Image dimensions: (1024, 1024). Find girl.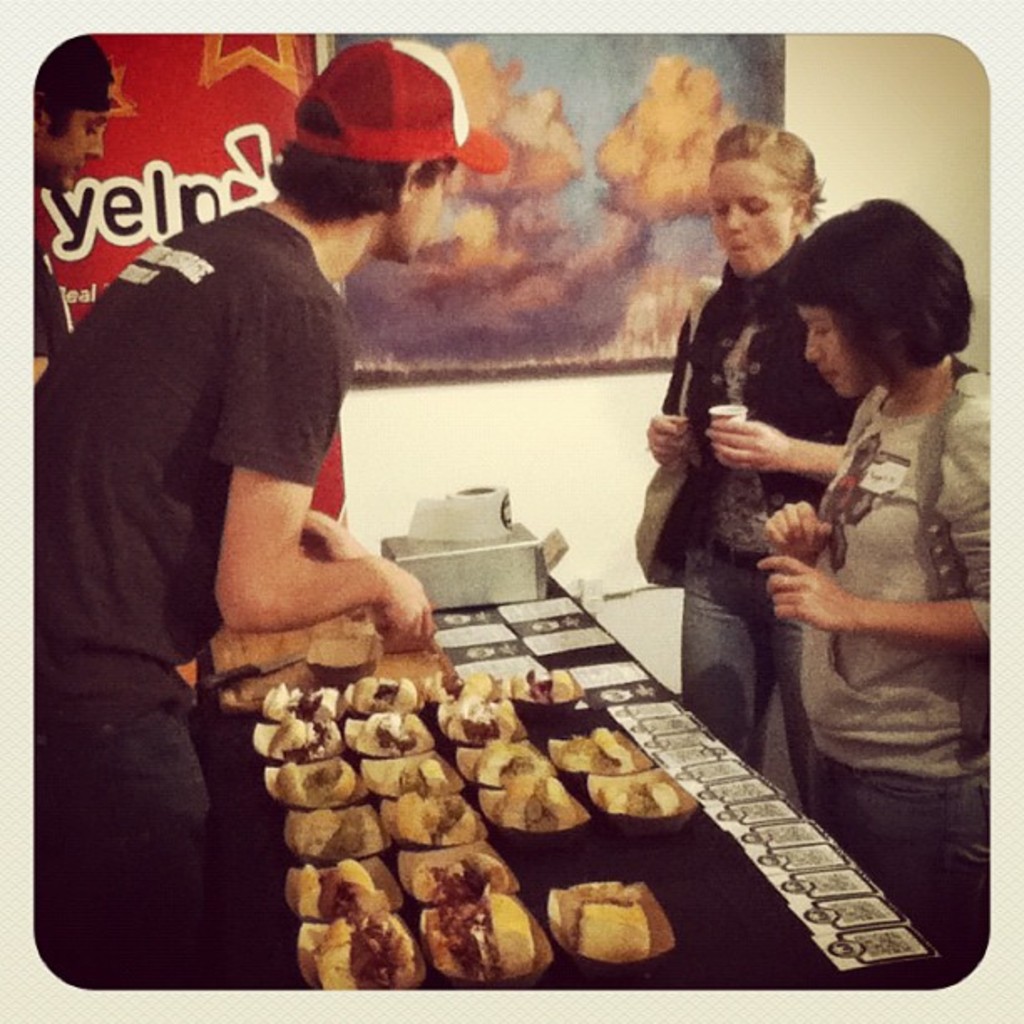
pyautogui.locateOnScreen(651, 119, 852, 798).
